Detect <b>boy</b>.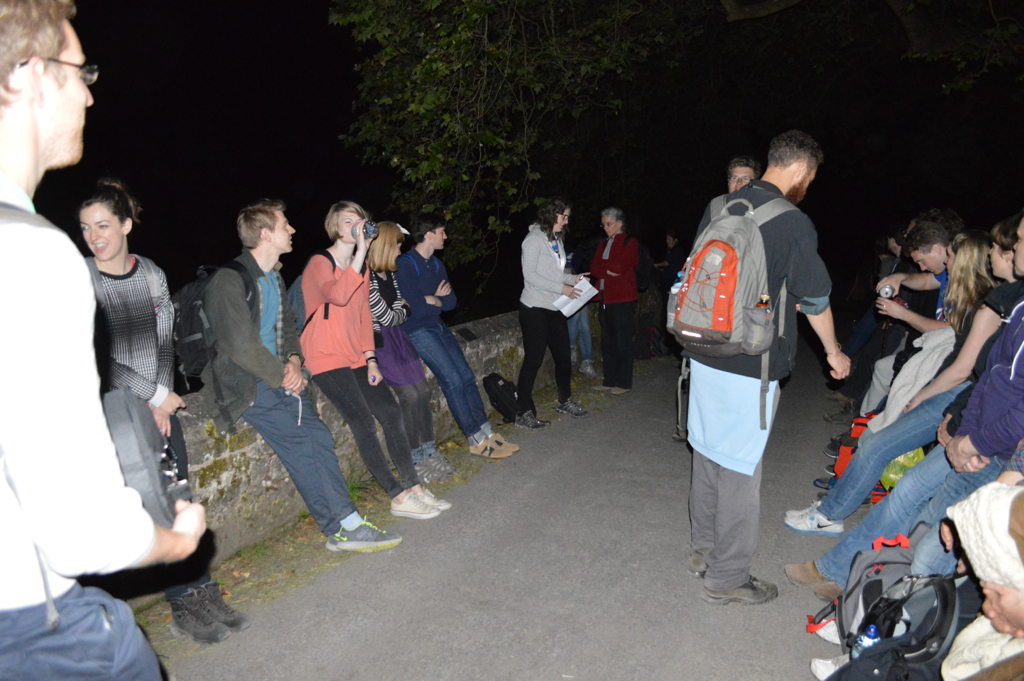
Detected at pyautogui.locateOnScreen(692, 158, 759, 246).
